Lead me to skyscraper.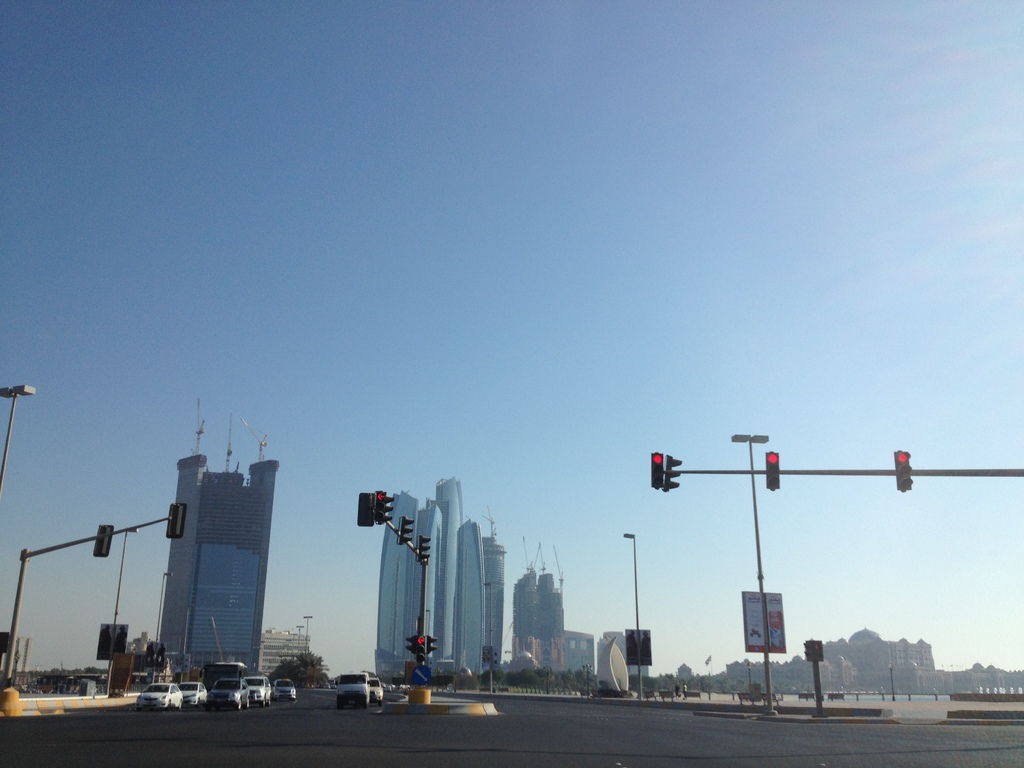
Lead to (599,628,639,695).
